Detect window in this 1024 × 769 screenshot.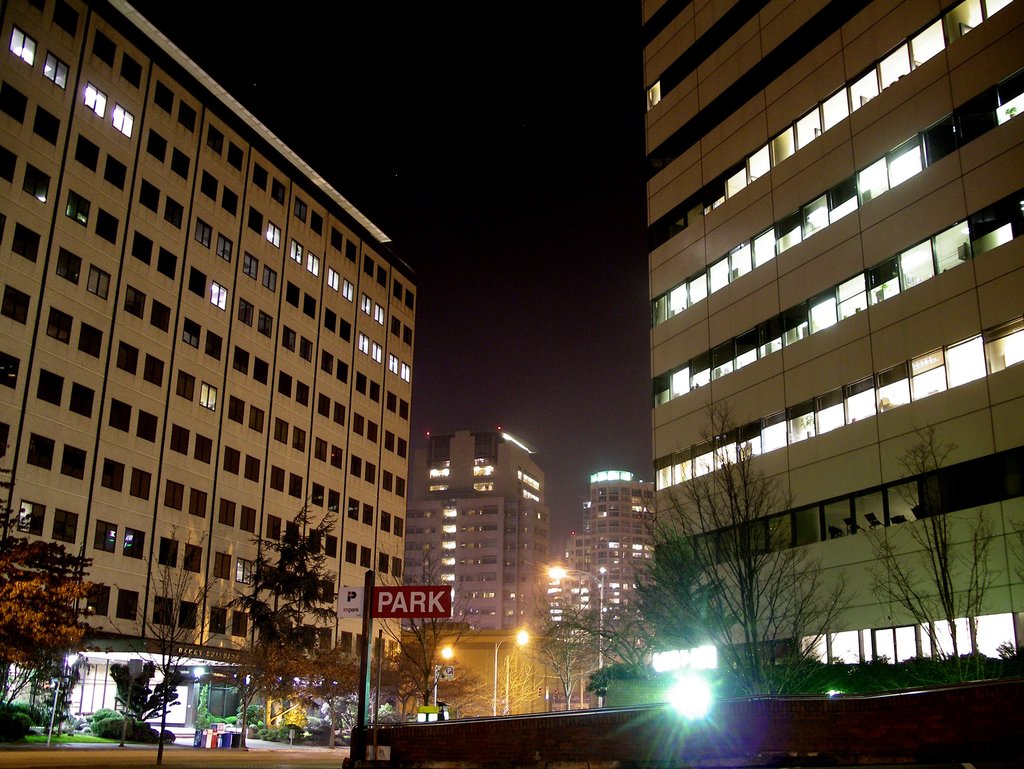
Detection: Rect(255, 355, 269, 388).
